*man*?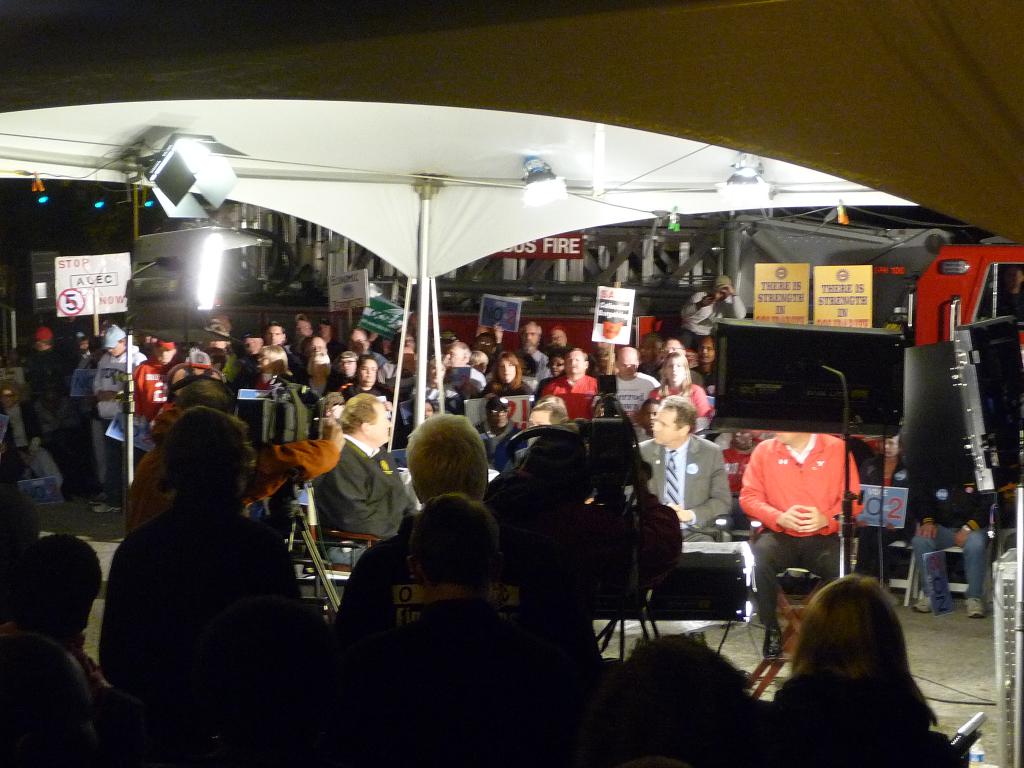
281, 310, 318, 369
